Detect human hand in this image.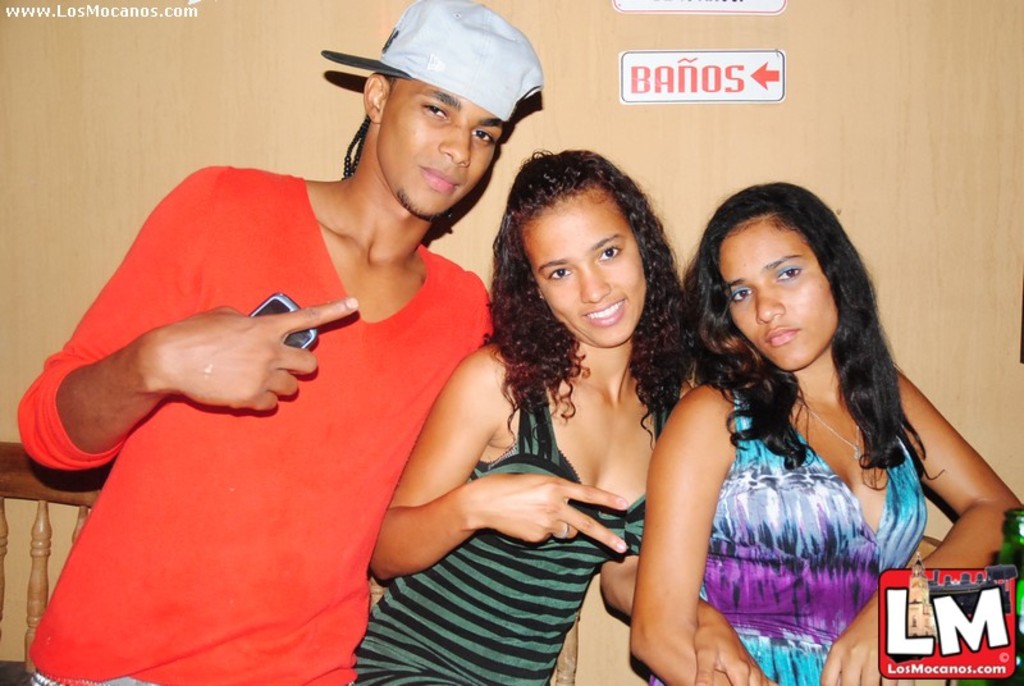
Detection: rect(820, 595, 914, 685).
